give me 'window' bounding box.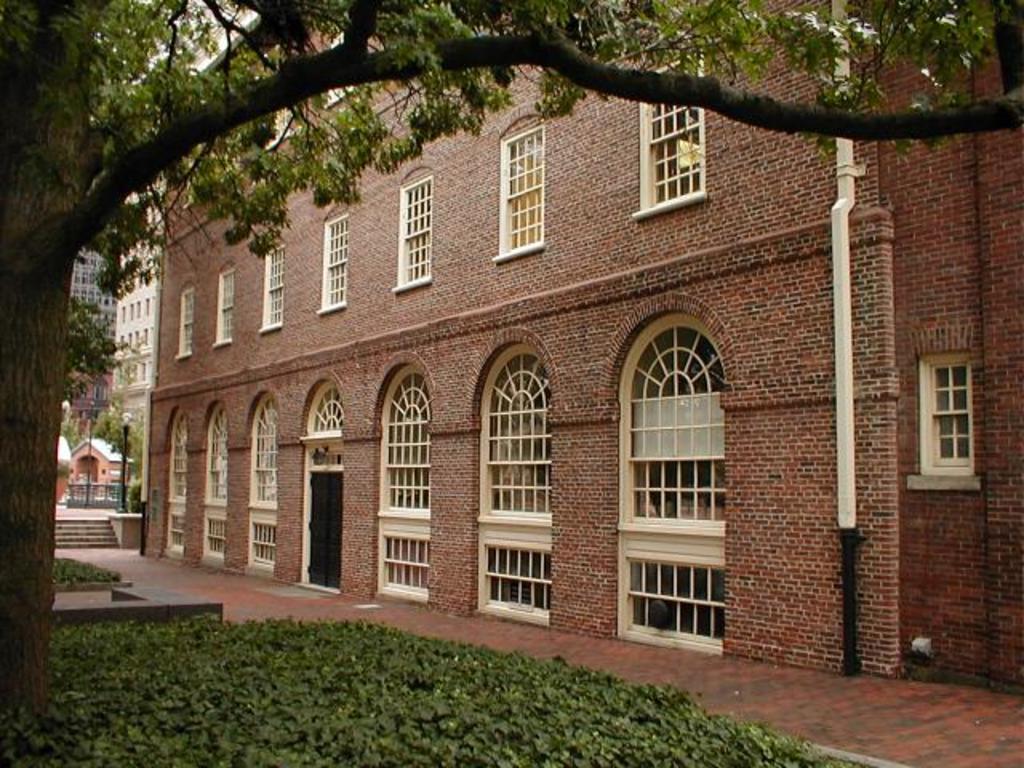
<bbox>259, 240, 286, 333</bbox>.
